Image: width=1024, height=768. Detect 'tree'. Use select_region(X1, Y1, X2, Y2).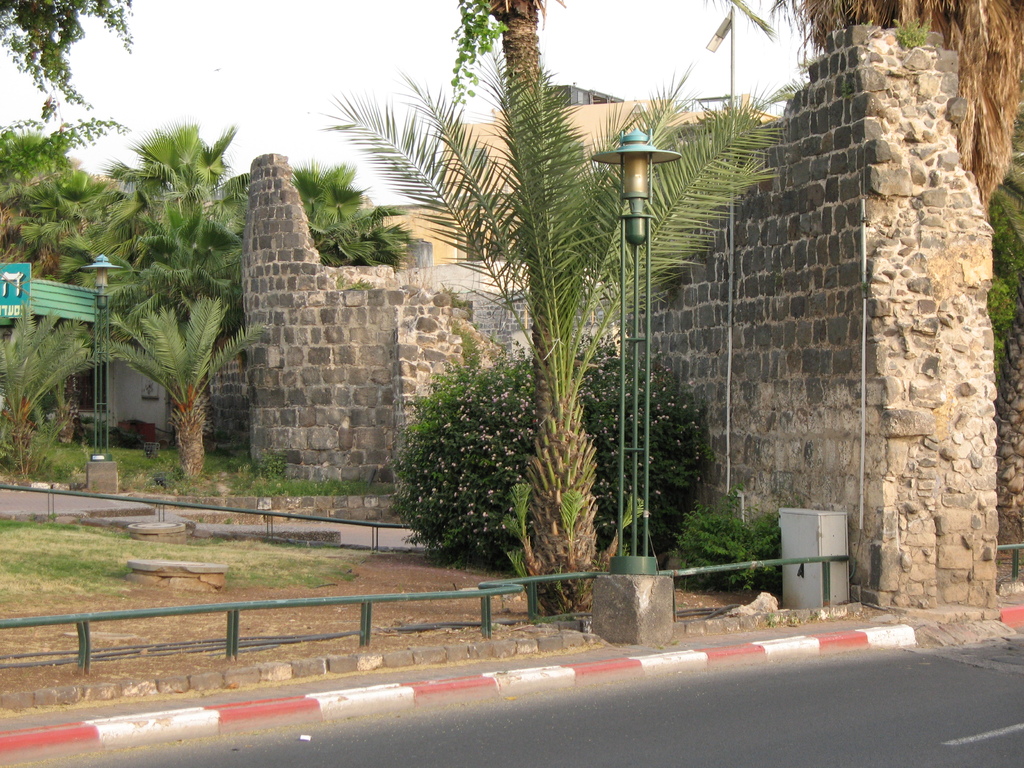
select_region(303, 0, 816, 604).
